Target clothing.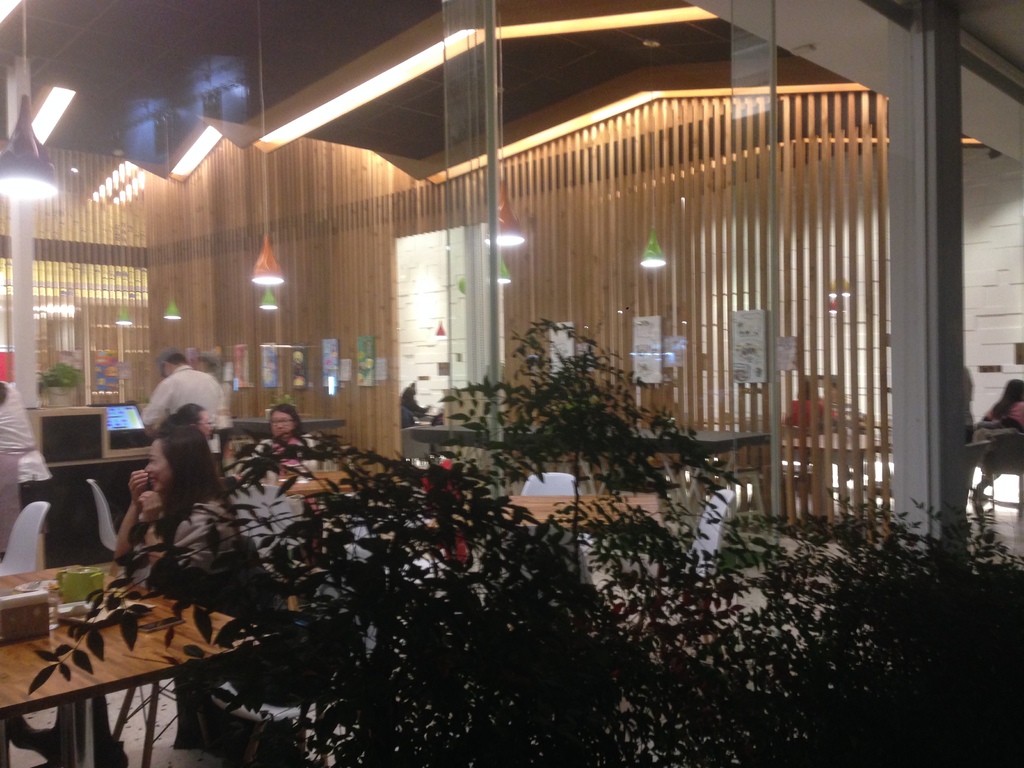
Target region: (left=986, top=399, right=1023, bottom=433).
